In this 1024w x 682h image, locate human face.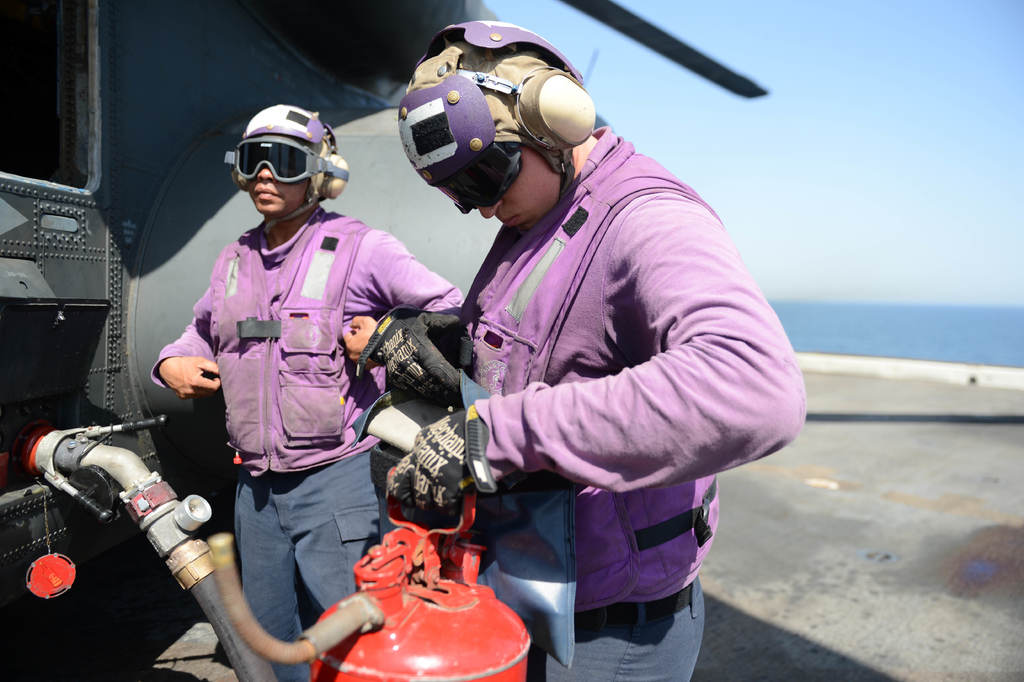
Bounding box: l=248, t=169, r=305, b=213.
